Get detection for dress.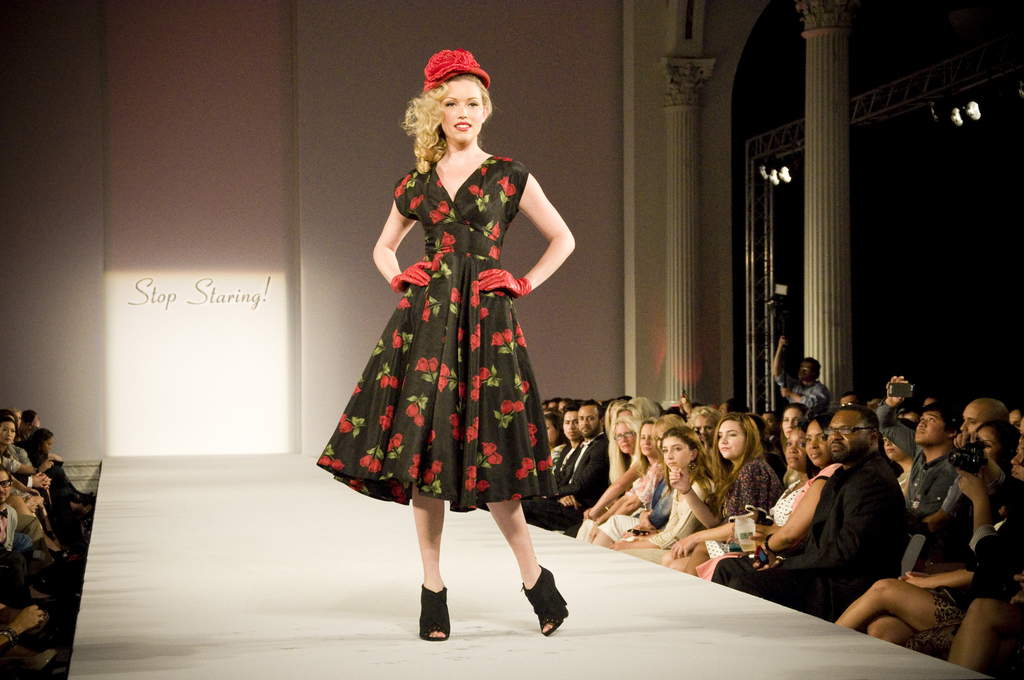
Detection: pyautogui.locateOnScreen(319, 148, 561, 503).
